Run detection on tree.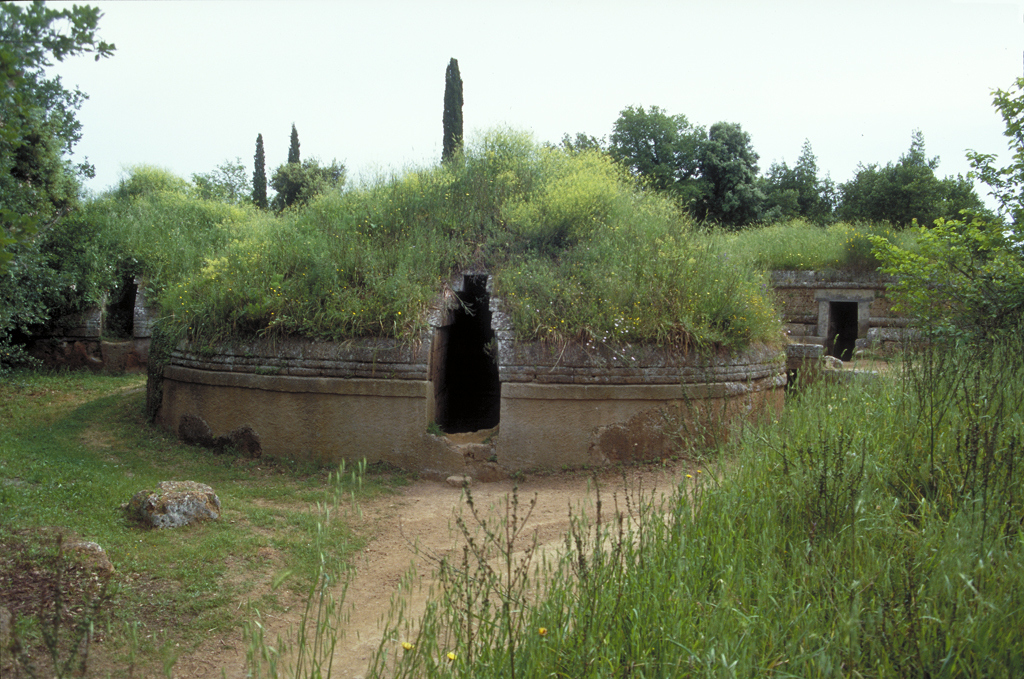
Result: bbox(957, 70, 1023, 262).
